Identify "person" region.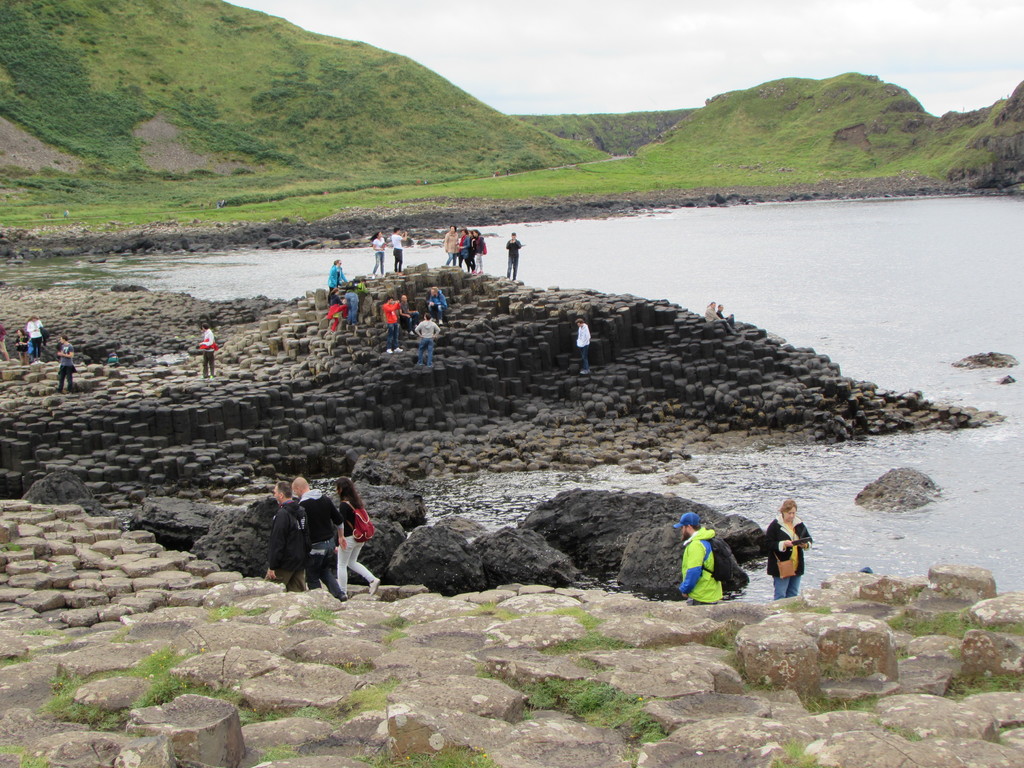
Region: (417, 310, 444, 359).
